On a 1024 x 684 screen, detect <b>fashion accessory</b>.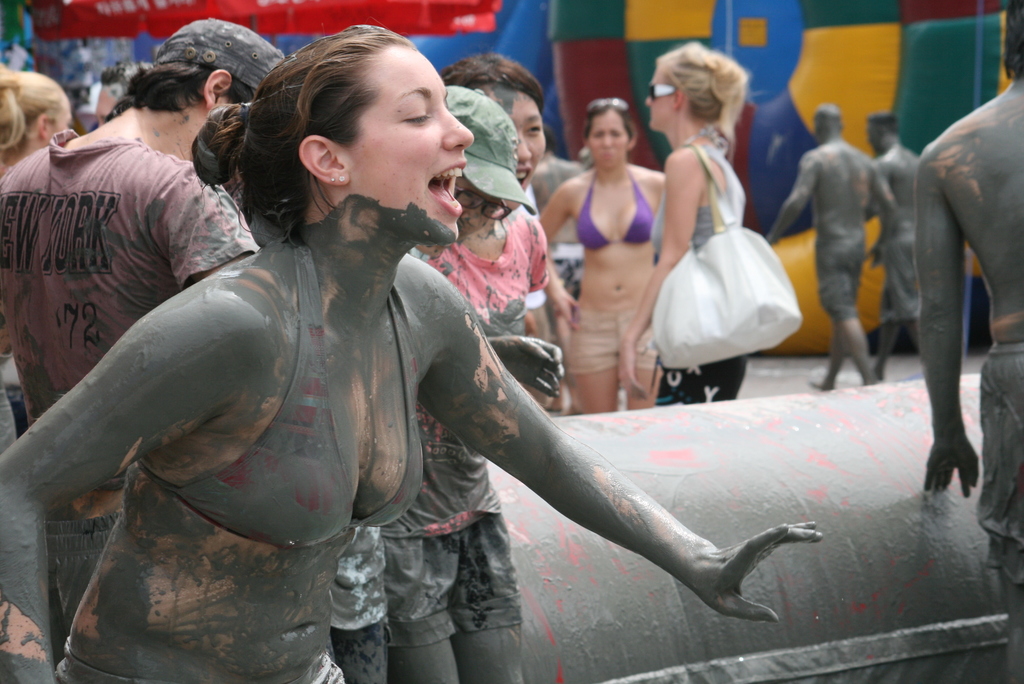
bbox=(586, 93, 629, 116).
